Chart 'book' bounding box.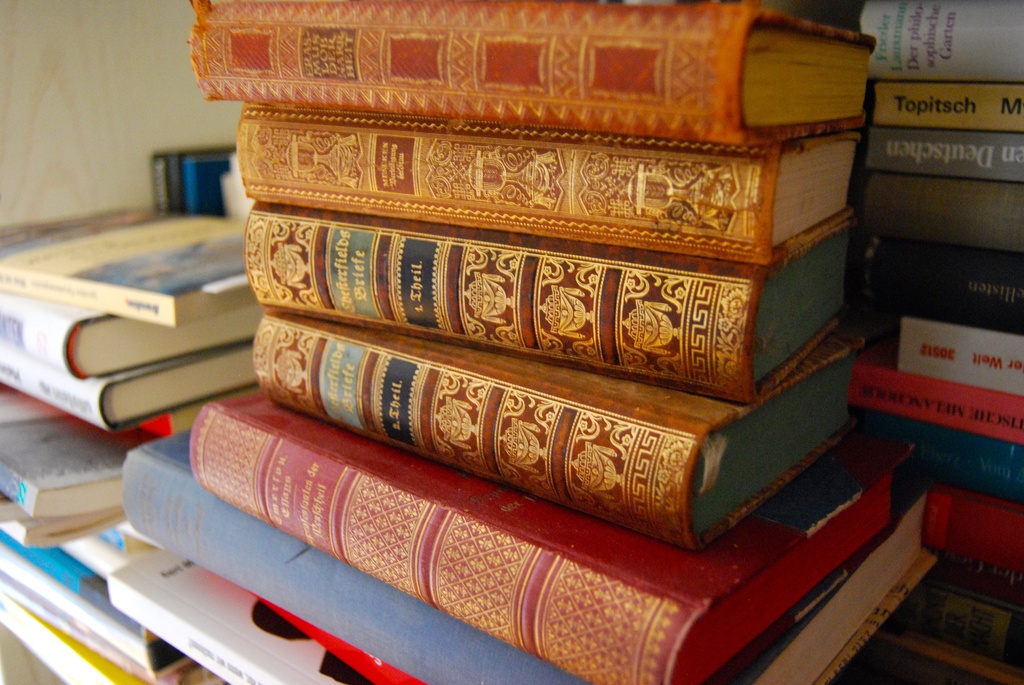
Charted: crop(232, 127, 866, 262).
